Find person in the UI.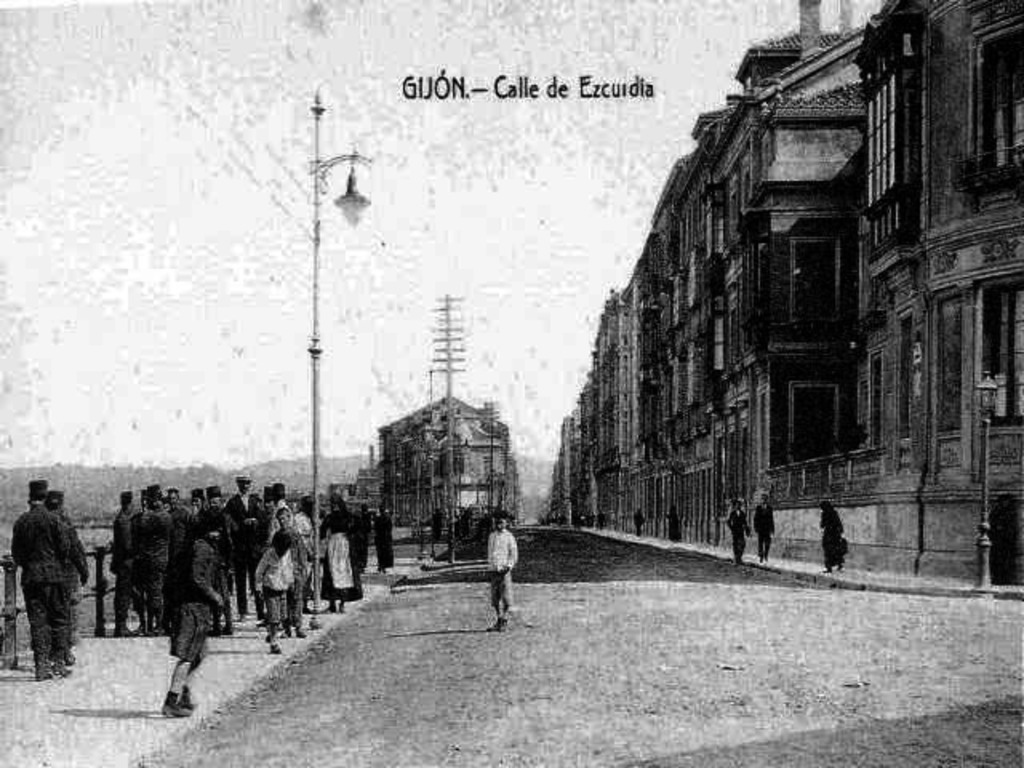
UI element at (293,490,320,600).
